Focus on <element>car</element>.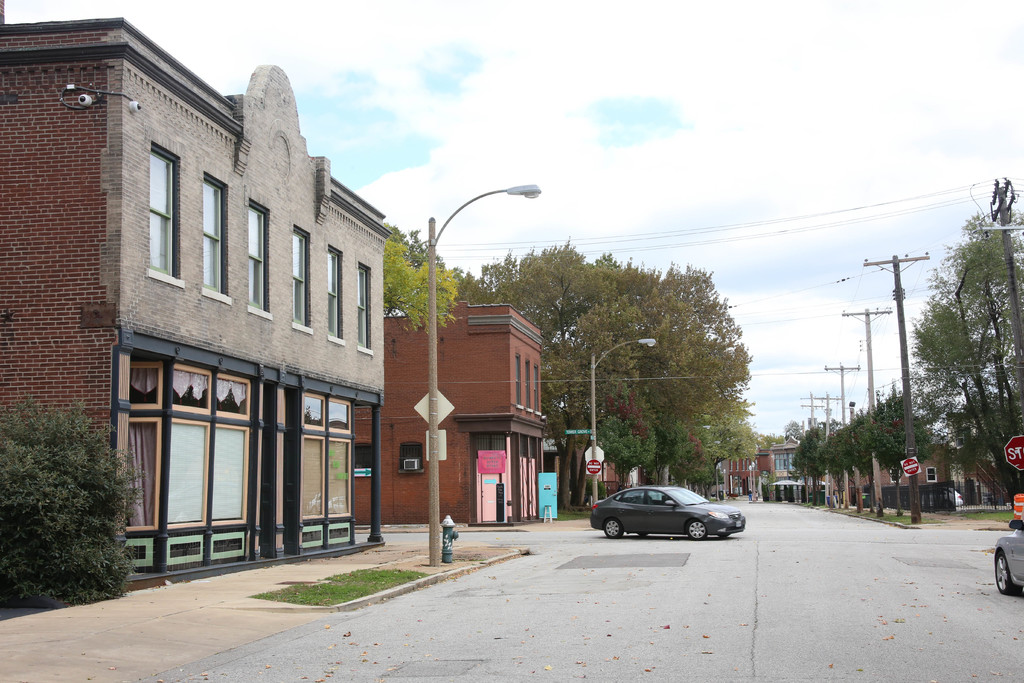
Focused at 906, 489, 963, 513.
